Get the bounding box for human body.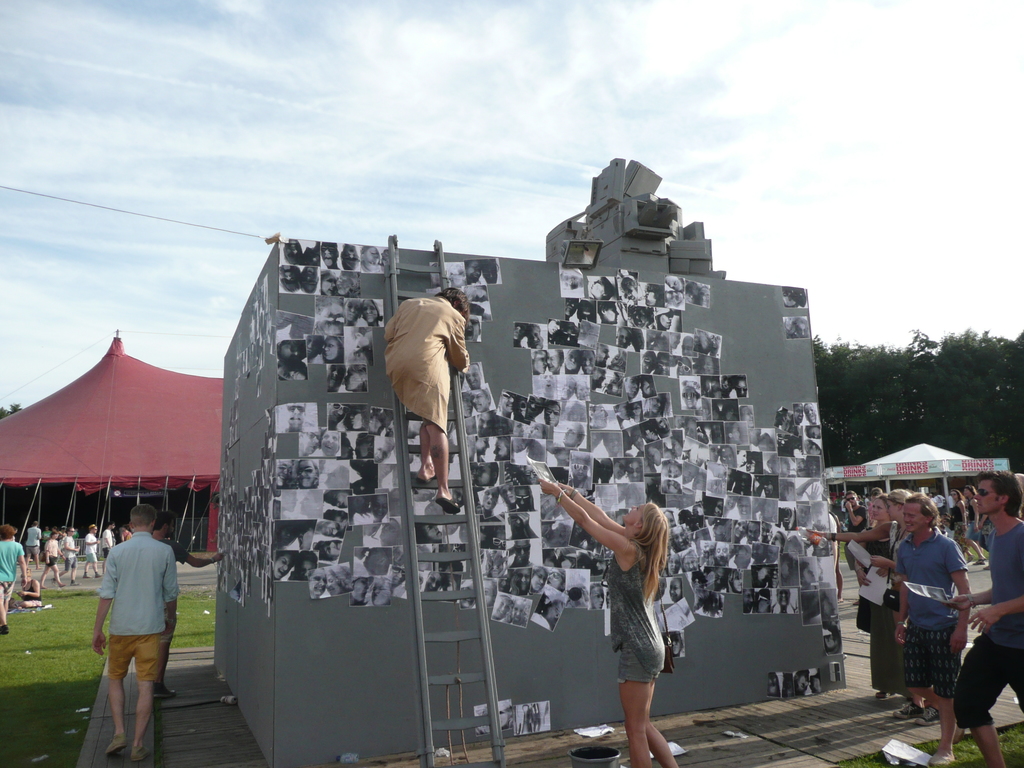
808 515 953 730.
